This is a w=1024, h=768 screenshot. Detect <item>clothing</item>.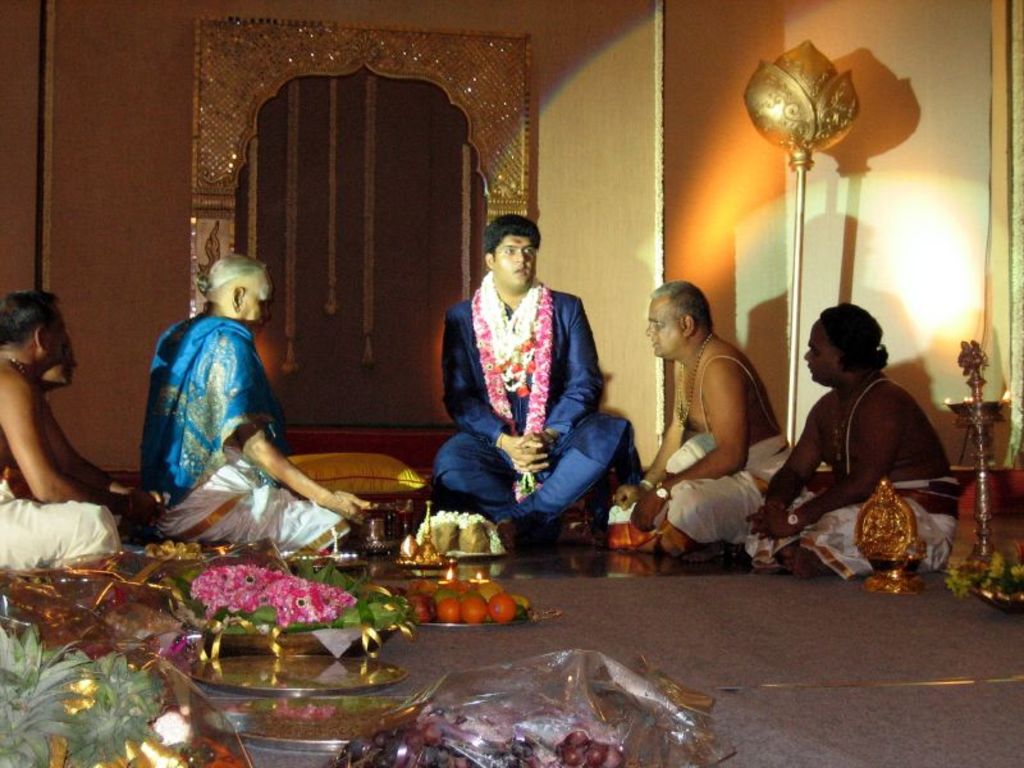
pyautogui.locateOnScreen(0, 472, 129, 588).
